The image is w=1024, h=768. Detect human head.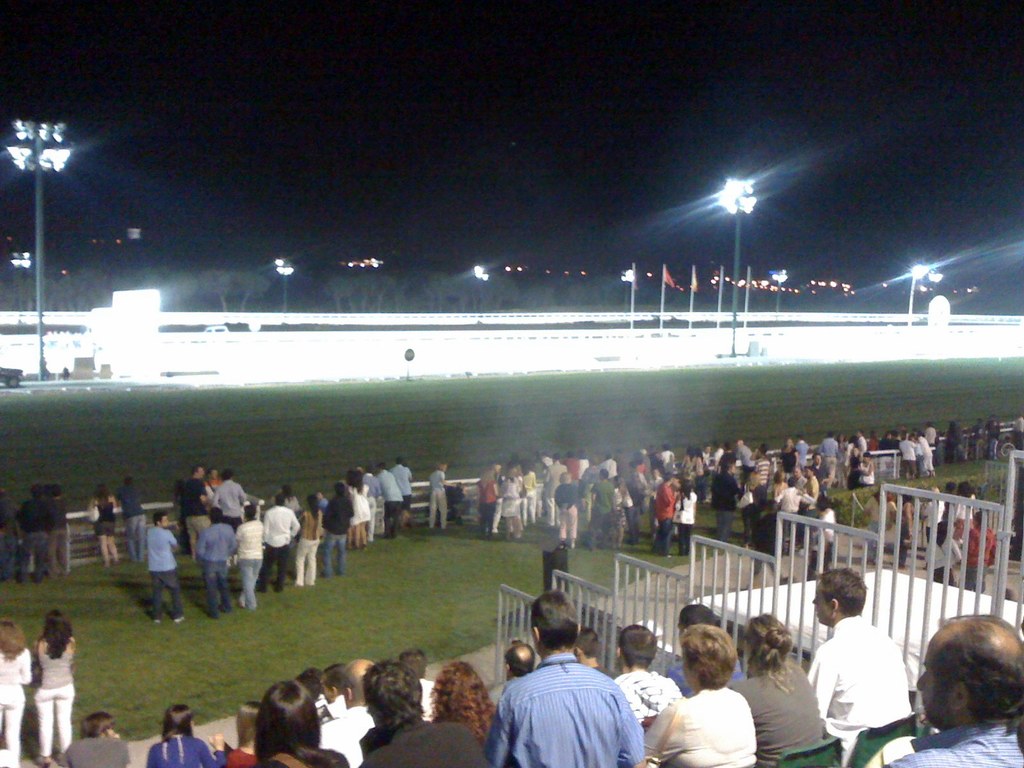
Detection: crop(243, 502, 258, 520).
